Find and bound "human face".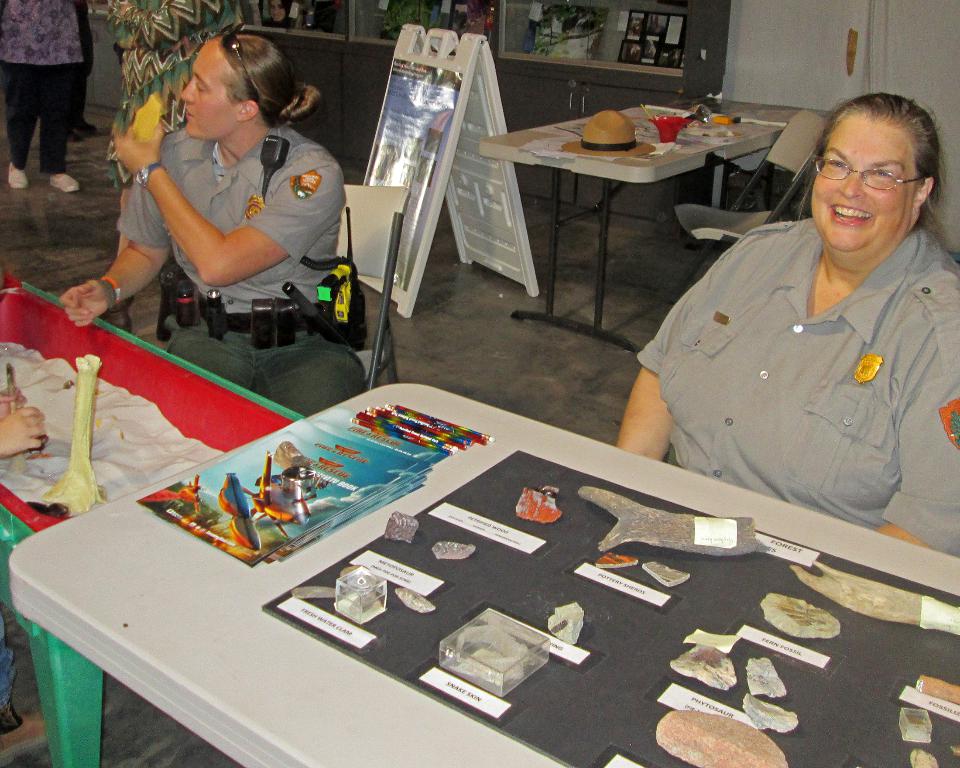
Bound: 809/122/914/251.
